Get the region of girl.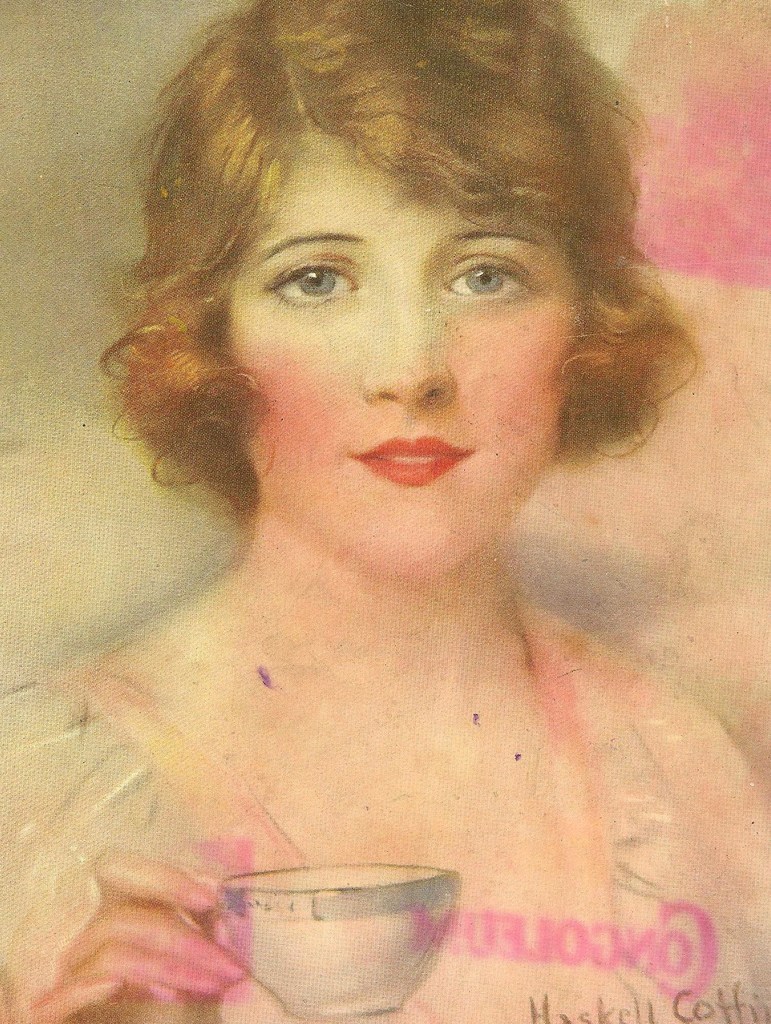
x1=0 y1=0 x2=770 y2=1023.
